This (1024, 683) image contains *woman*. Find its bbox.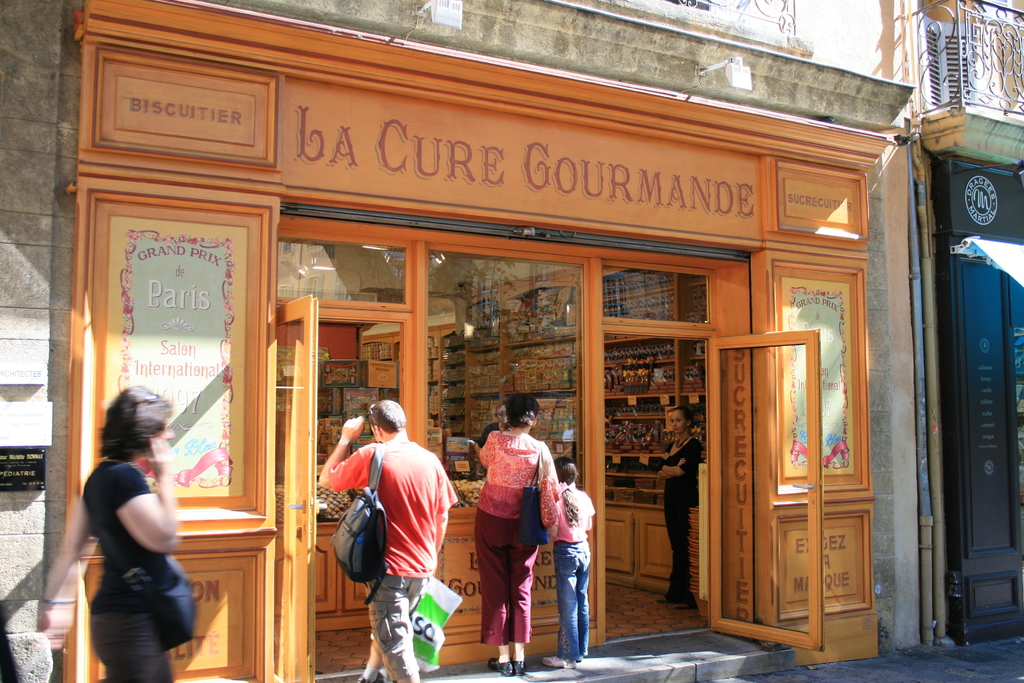
(652,403,706,609).
